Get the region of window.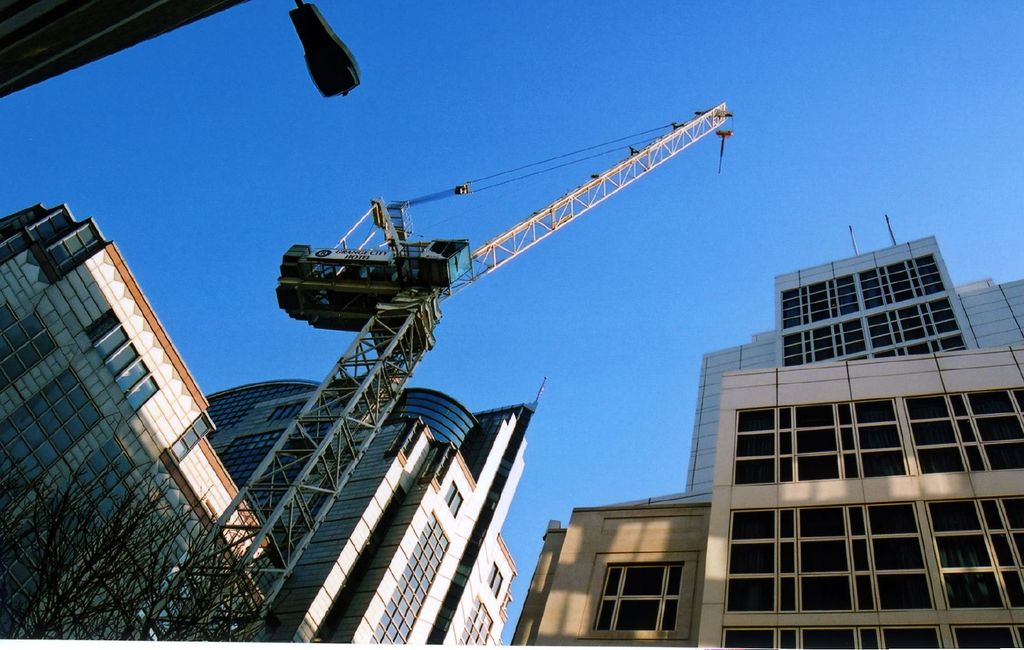
<bbox>90, 322, 163, 421</bbox>.
